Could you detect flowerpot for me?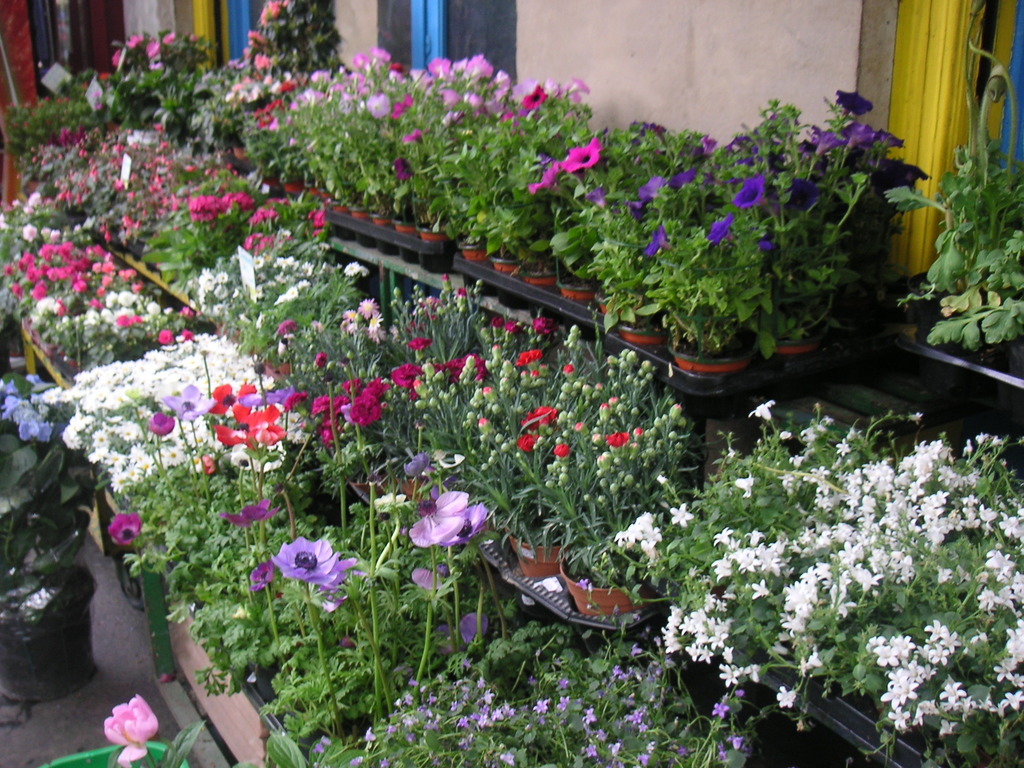
Detection result: box(671, 331, 755, 377).
